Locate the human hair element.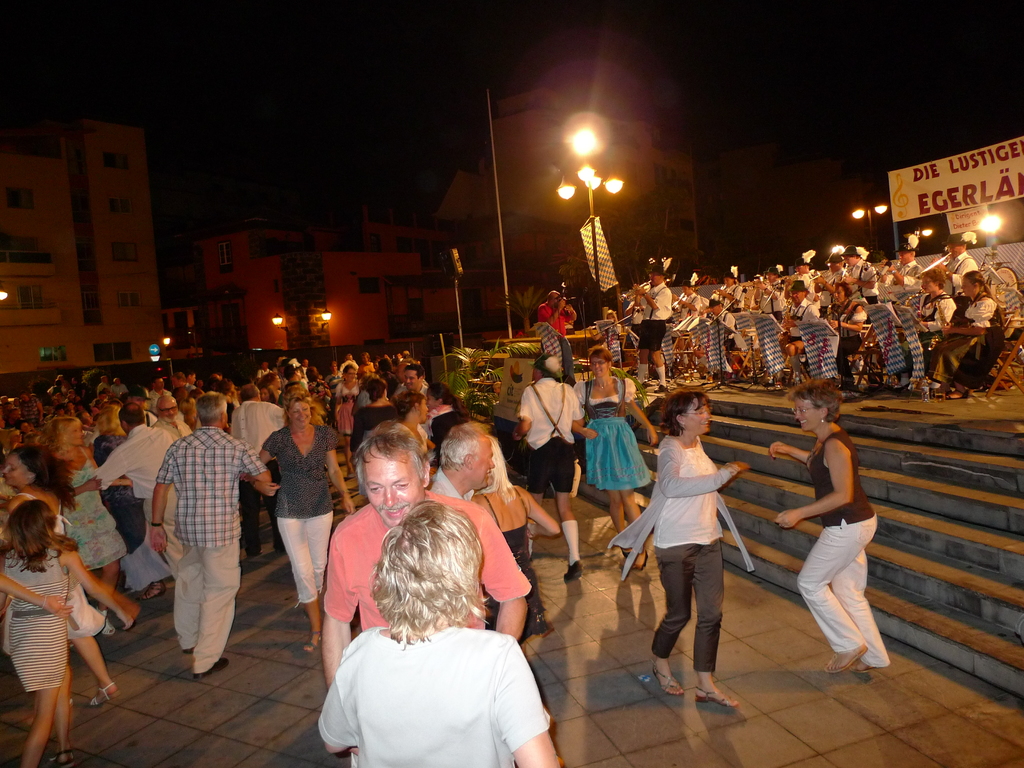
Element bbox: (left=922, top=266, right=947, bottom=289).
